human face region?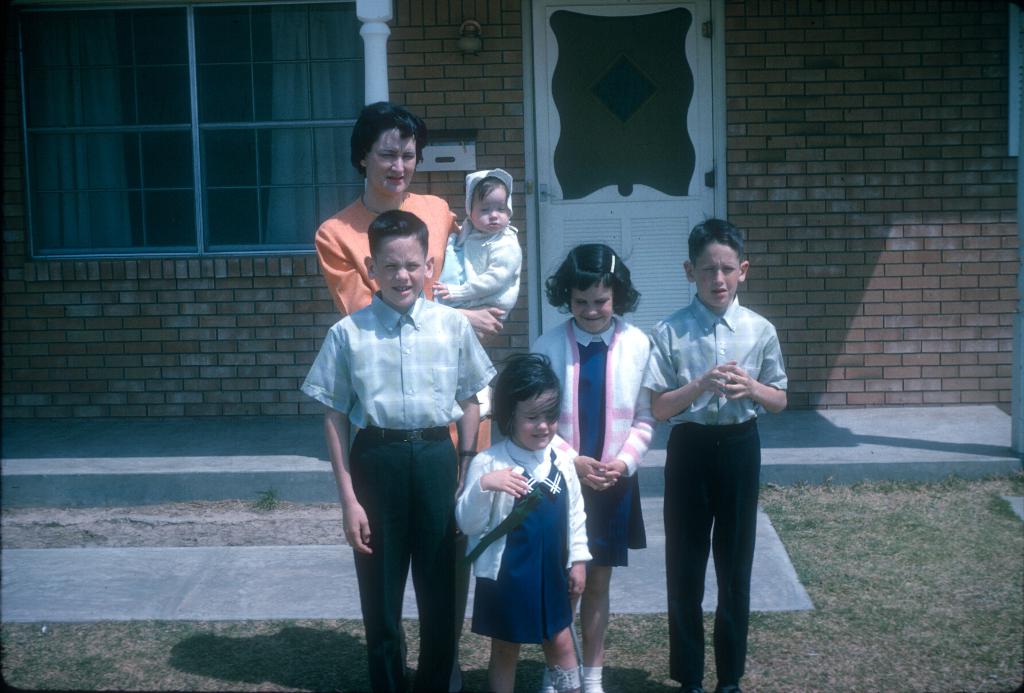
bbox=[692, 244, 739, 302]
